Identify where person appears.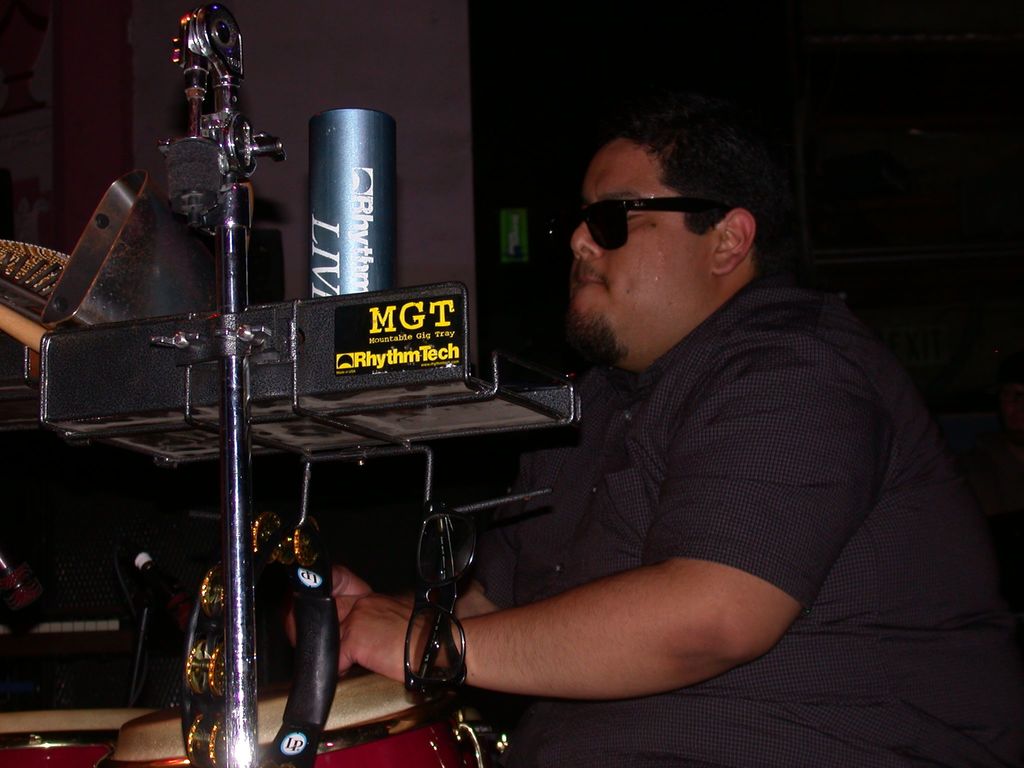
Appears at bbox=(288, 106, 1023, 767).
